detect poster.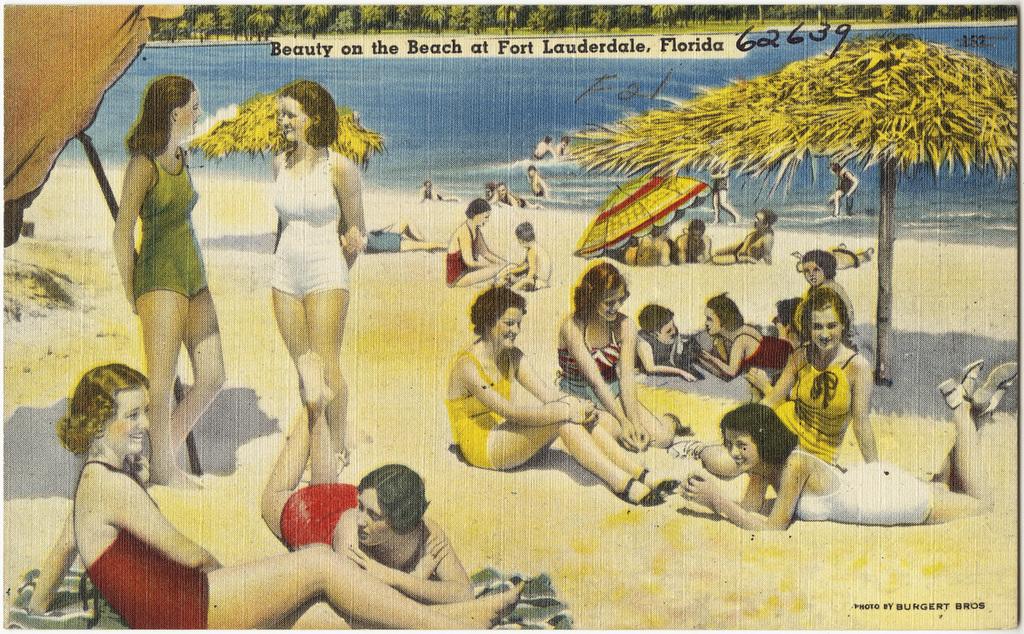
Detected at 0,0,1023,633.
